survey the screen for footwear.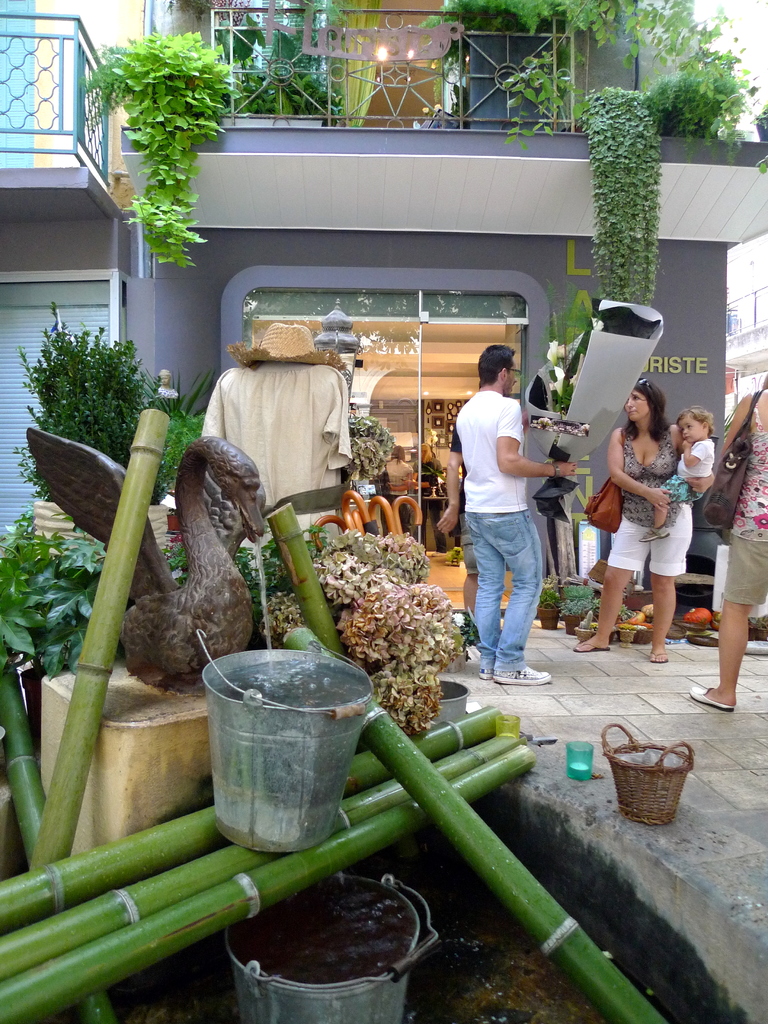
Survey found: 479 672 488 683.
